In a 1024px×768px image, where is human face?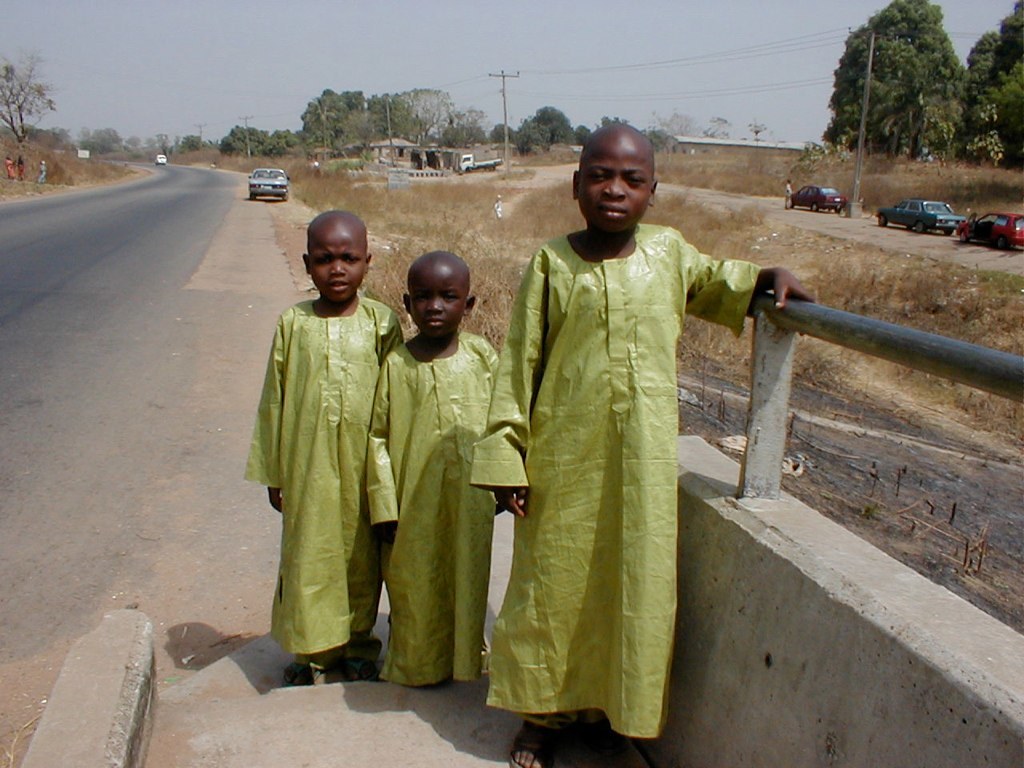
<bbox>414, 270, 468, 339</bbox>.
